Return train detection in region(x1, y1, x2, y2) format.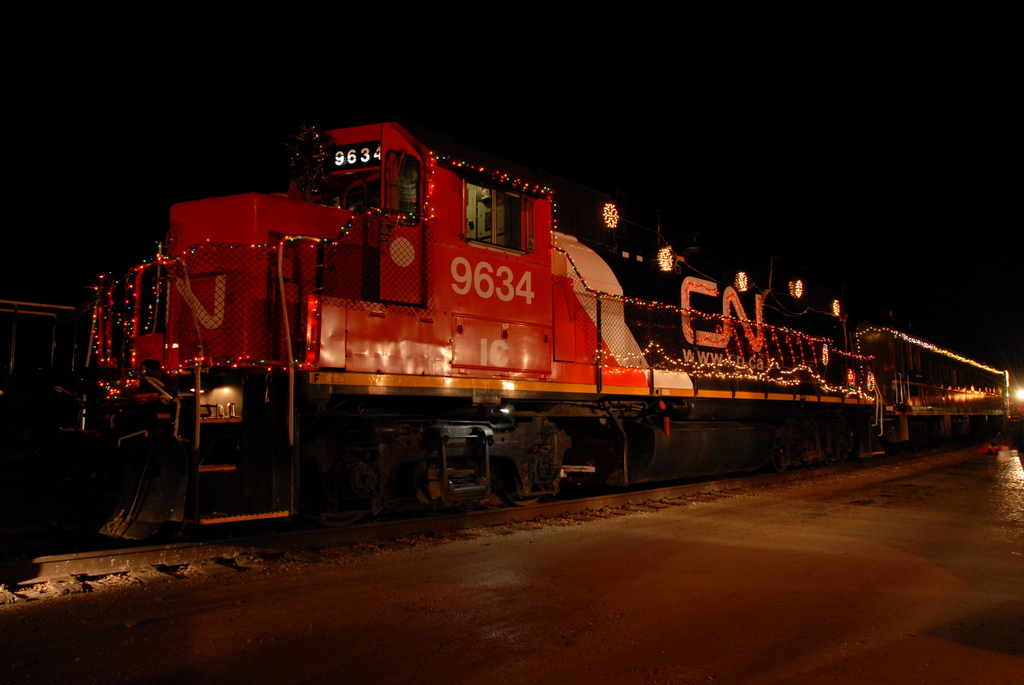
region(0, 124, 1023, 541).
